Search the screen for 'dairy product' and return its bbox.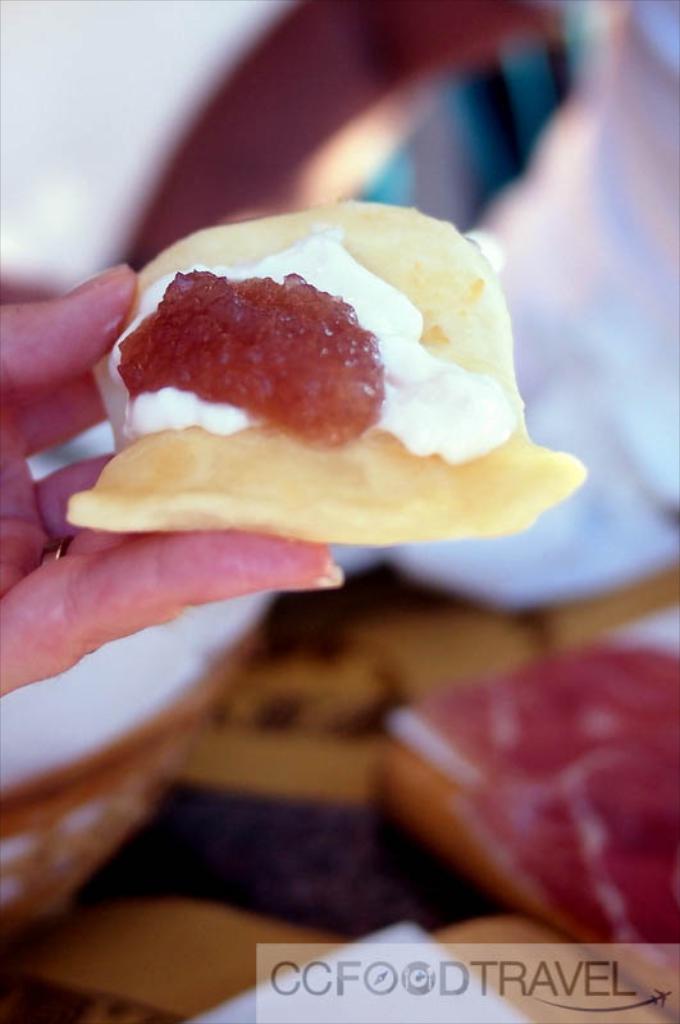
Found: rect(0, 596, 304, 1009).
